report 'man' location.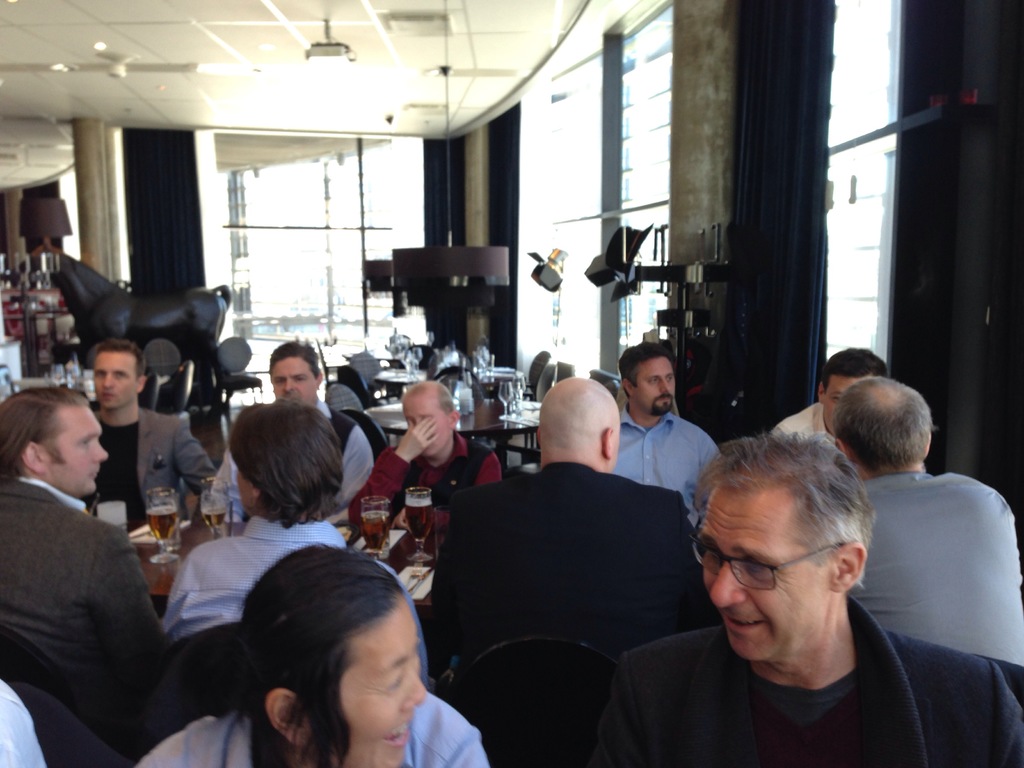
Report: {"left": 596, "top": 426, "right": 1023, "bottom": 767}.
